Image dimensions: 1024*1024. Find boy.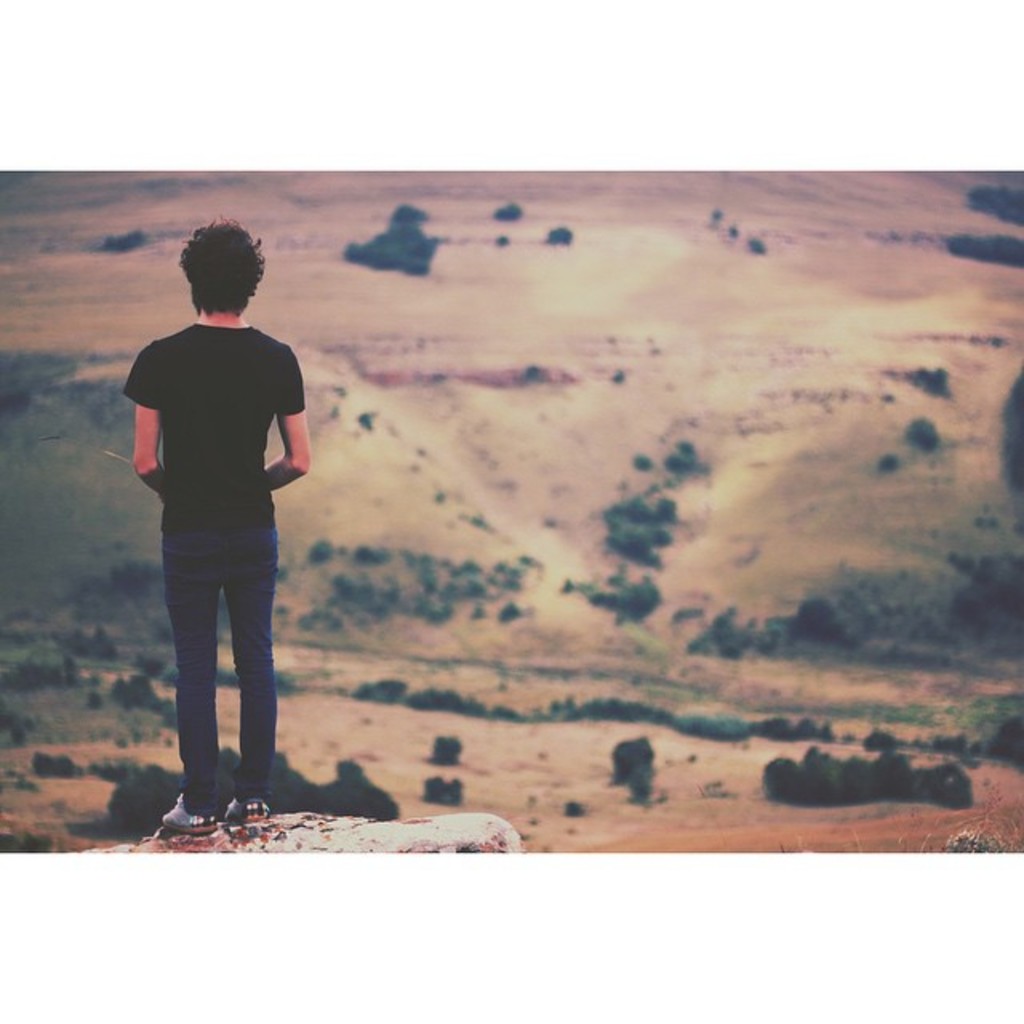
bbox=[150, 218, 318, 829].
